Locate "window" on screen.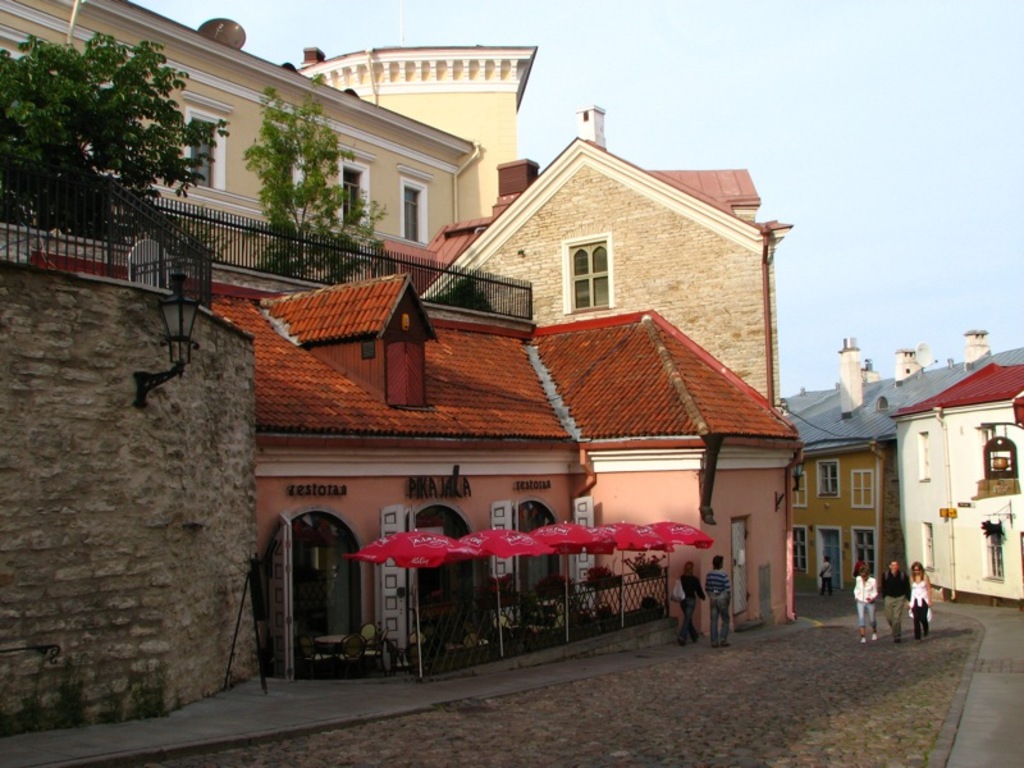
On screen at Rect(814, 458, 838, 499).
